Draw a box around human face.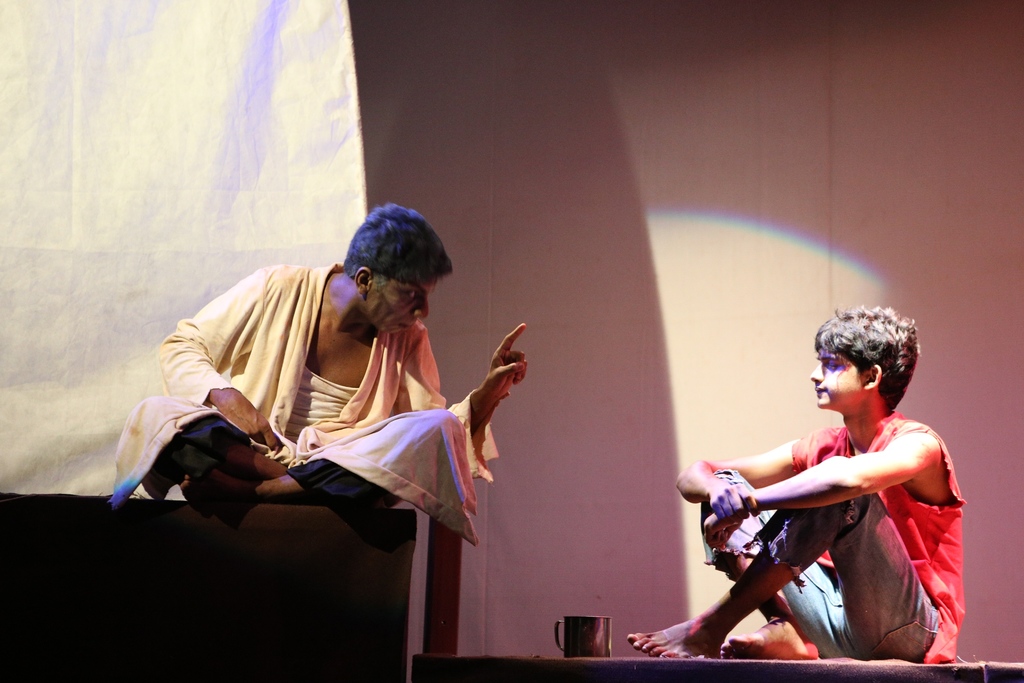
select_region(365, 277, 439, 338).
